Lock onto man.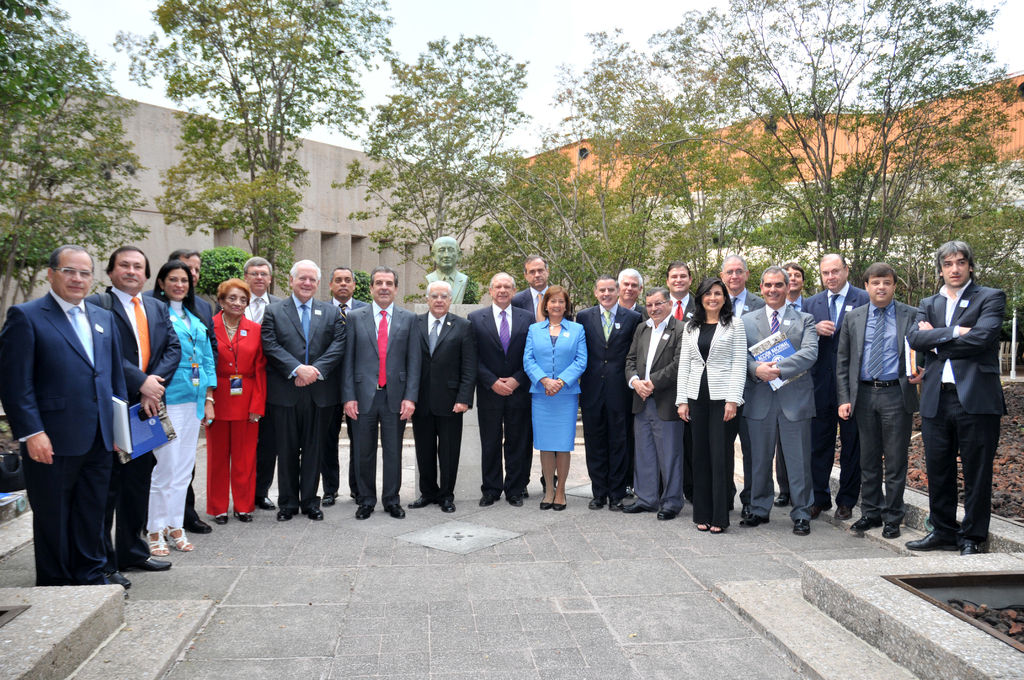
Locked: {"x1": 626, "y1": 286, "x2": 688, "y2": 521}.
